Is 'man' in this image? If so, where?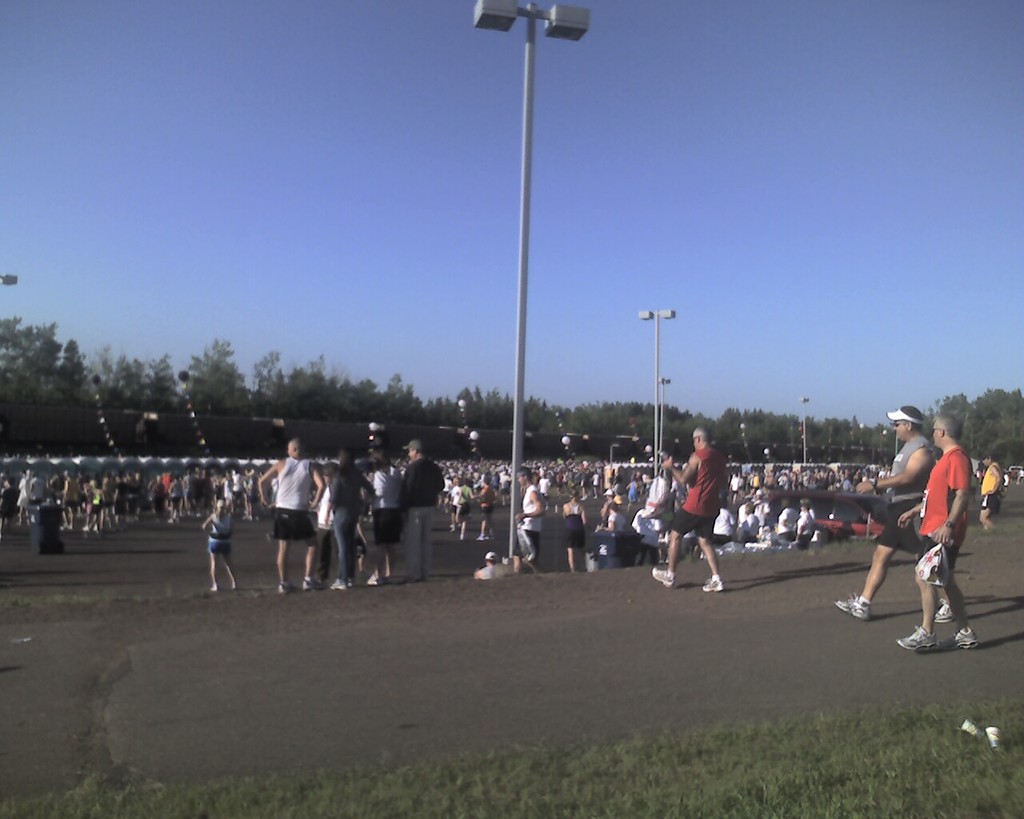
Yes, at <bbox>254, 437, 327, 597</bbox>.
